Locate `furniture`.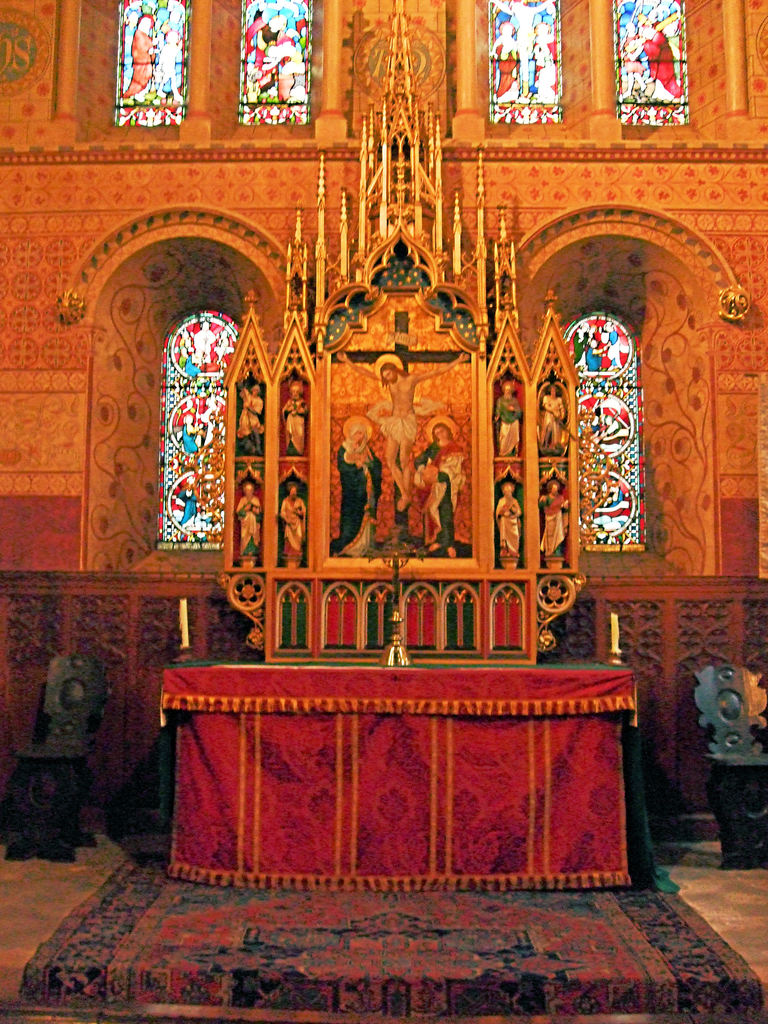
Bounding box: Rect(162, 659, 637, 892).
